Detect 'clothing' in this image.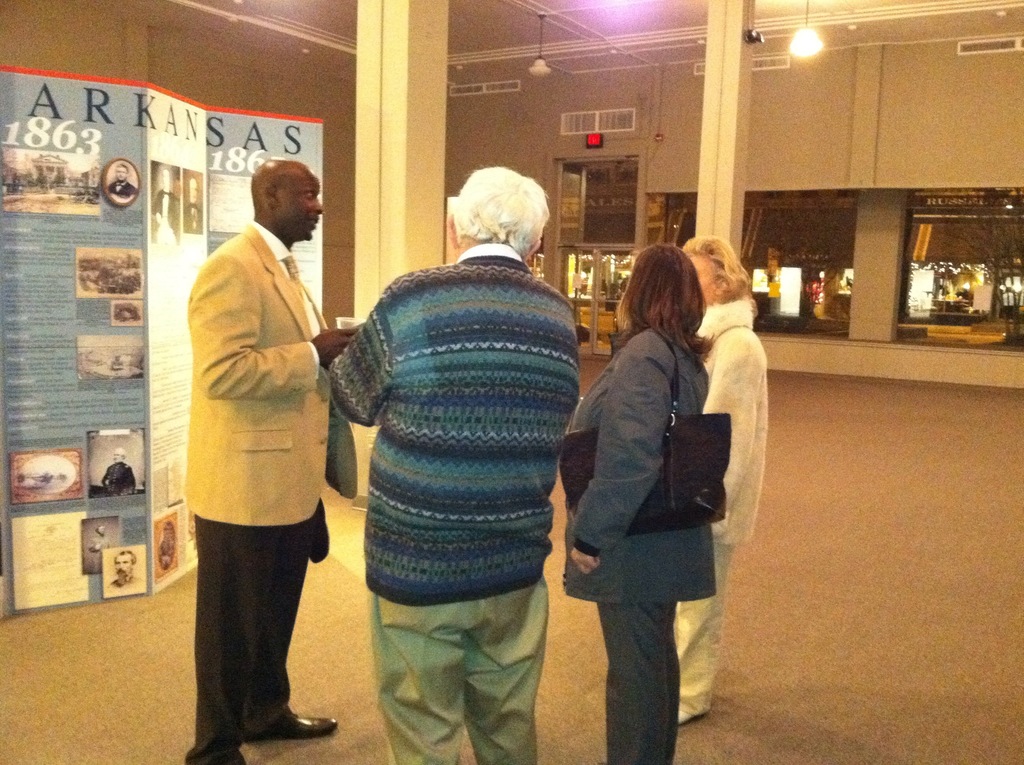
Detection: BBox(331, 242, 589, 764).
